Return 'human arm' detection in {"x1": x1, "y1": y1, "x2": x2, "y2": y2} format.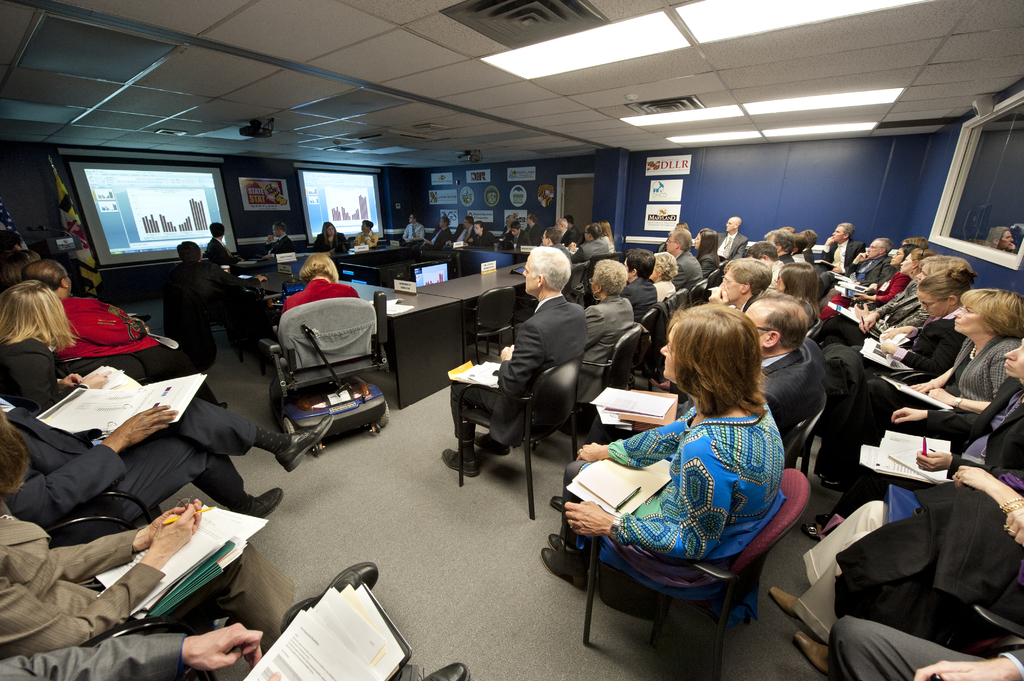
{"x1": 581, "y1": 306, "x2": 609, "y2": 353}.
